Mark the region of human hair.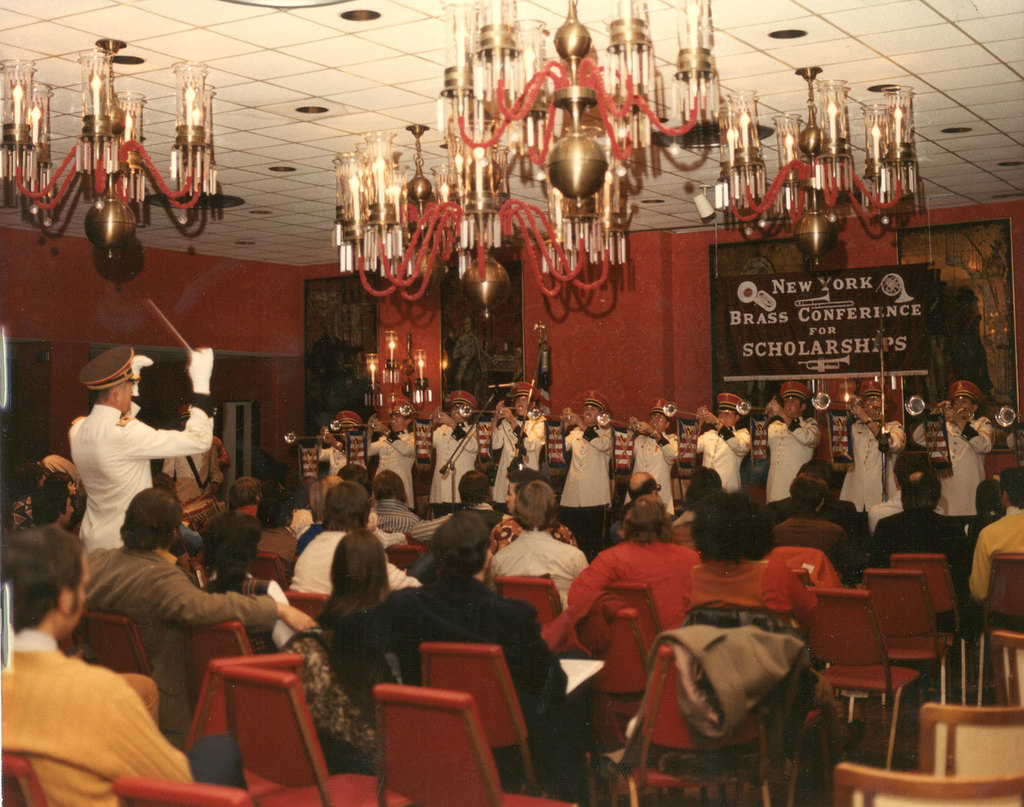
Region: {"x1": 687, "y1": 463, "x2": 722, "y2": 502}.
